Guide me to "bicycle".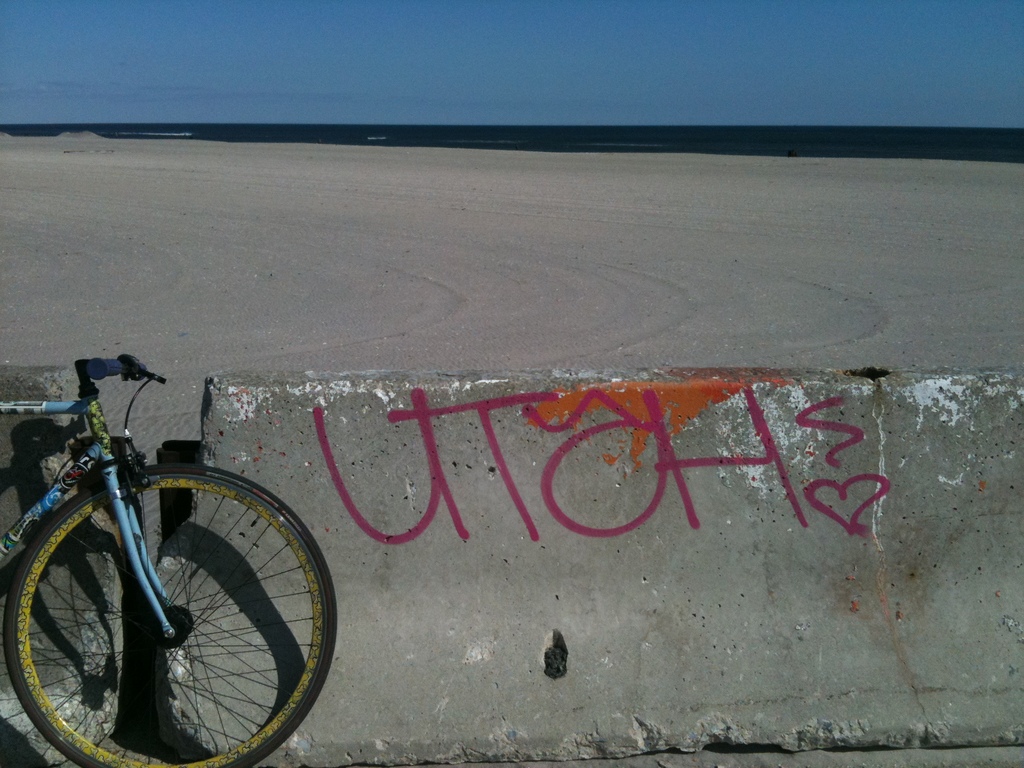
Guidance: (0, 326, 355, 758).
